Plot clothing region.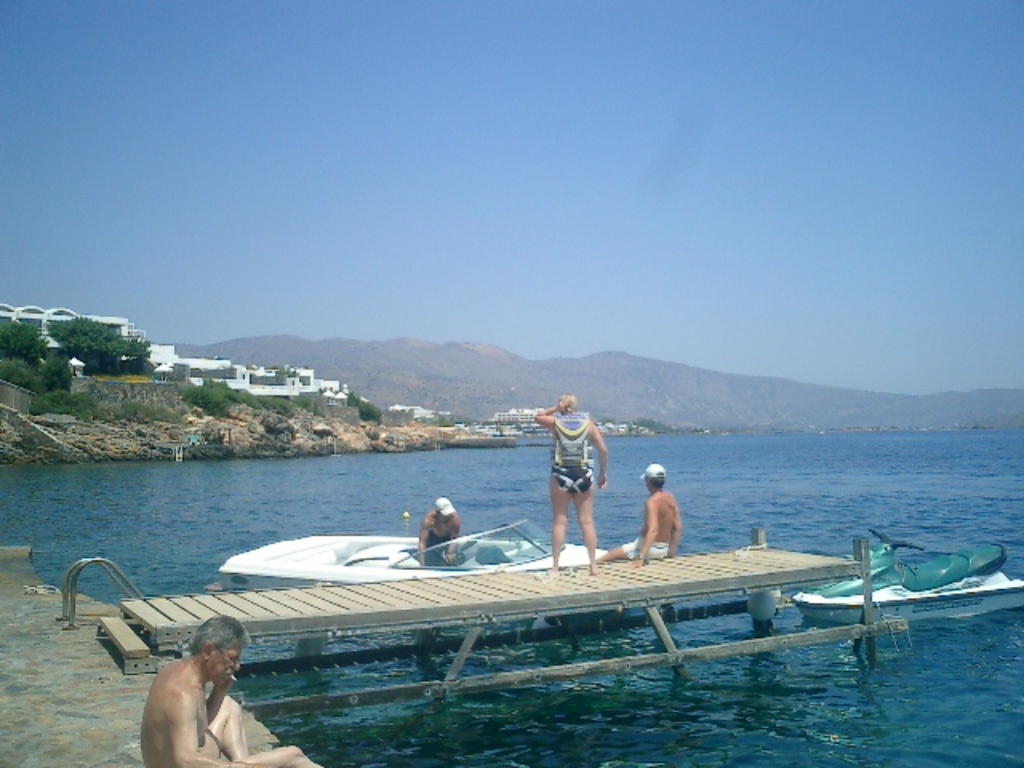
Plotted at box=[549, 402, 595, 501].
